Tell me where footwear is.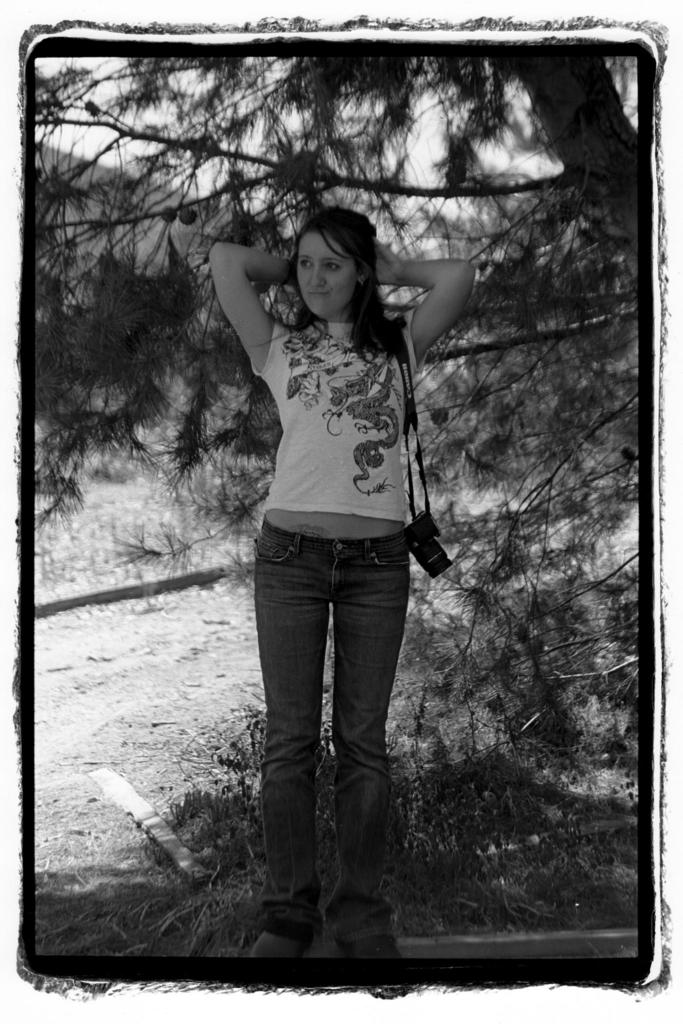
footwear is at x1=343 y1=945 x2=406 y2=968.
